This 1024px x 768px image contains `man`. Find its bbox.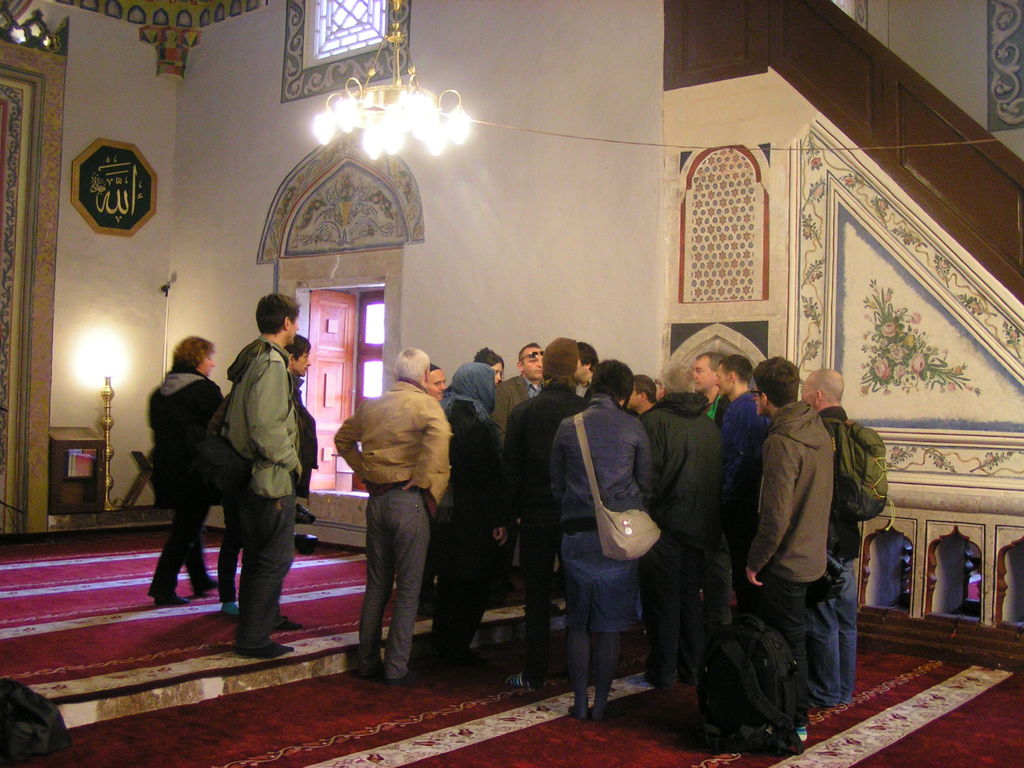
detection(499, 332, 589, 695).
